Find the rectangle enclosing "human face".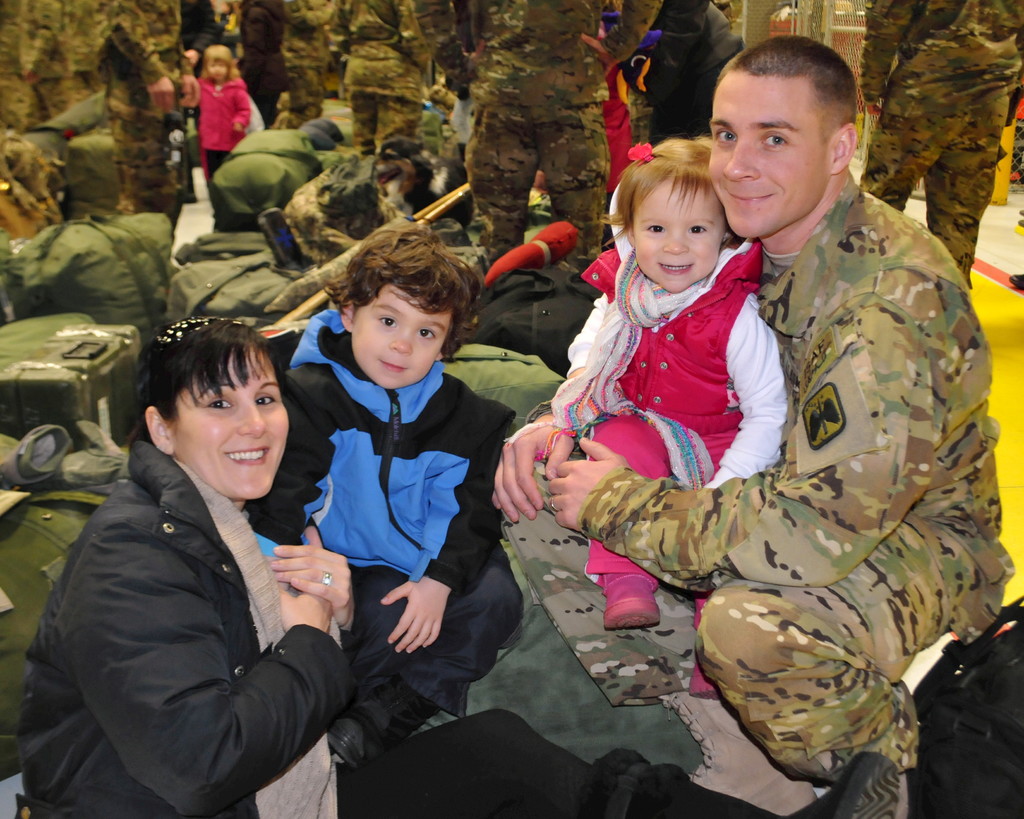
632/184/718/291.
